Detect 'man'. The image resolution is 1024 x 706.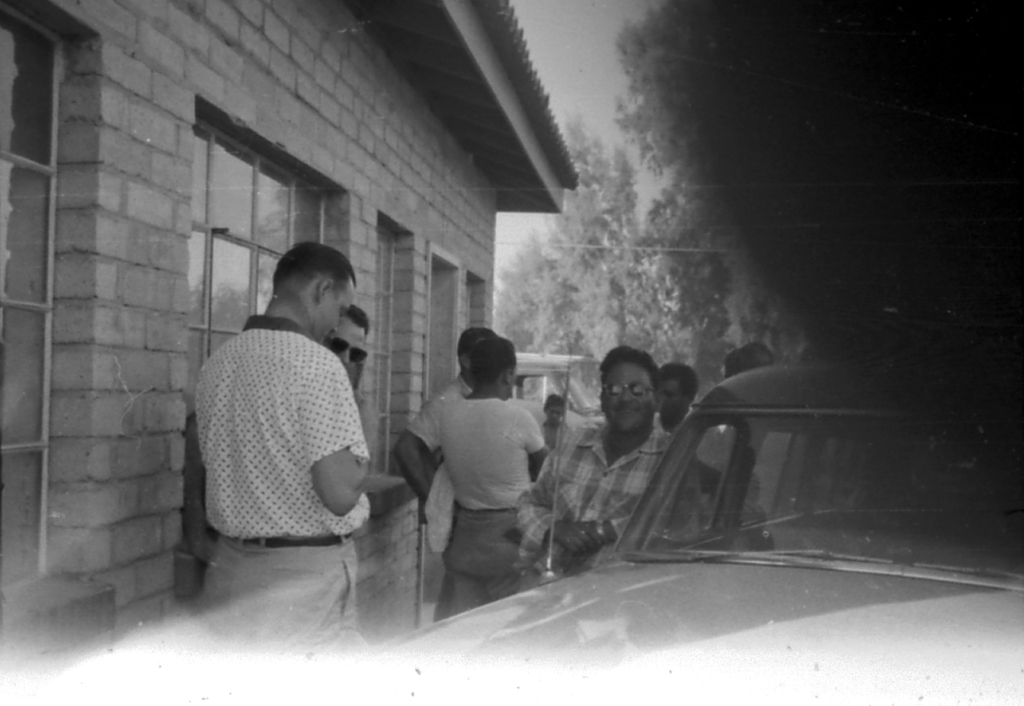
[653,362,698,437].
